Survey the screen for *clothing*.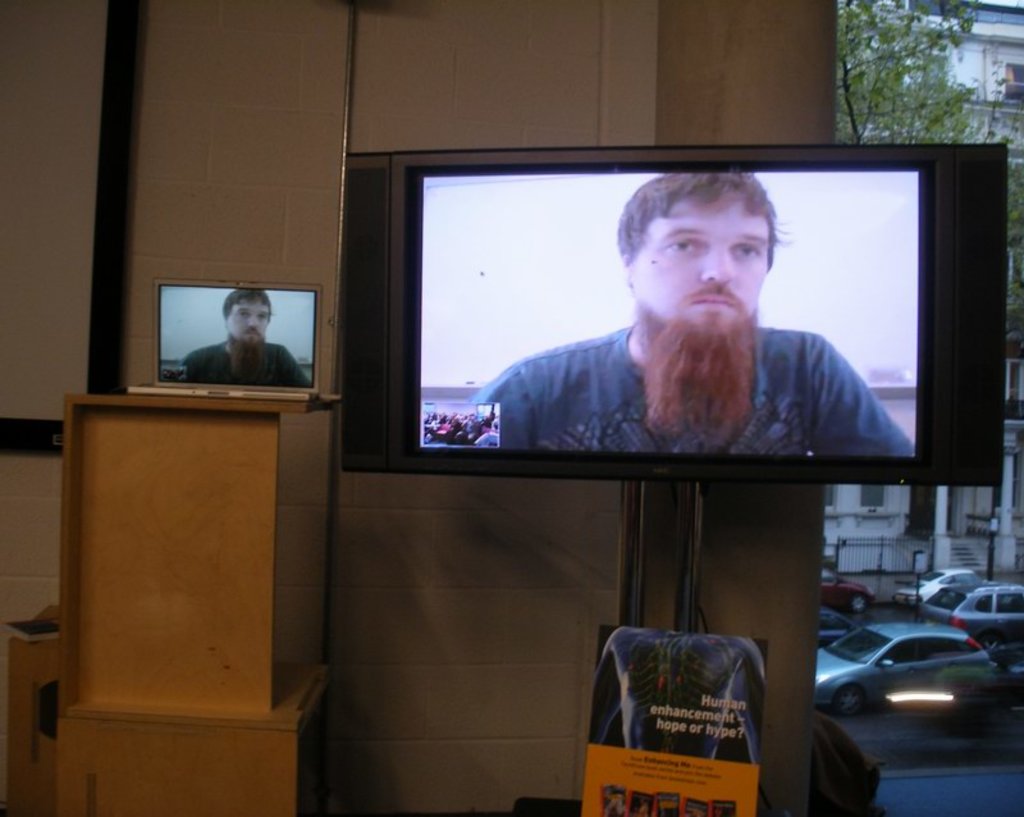
Survey found: left=179, top=332, right=310, bottom=393.
